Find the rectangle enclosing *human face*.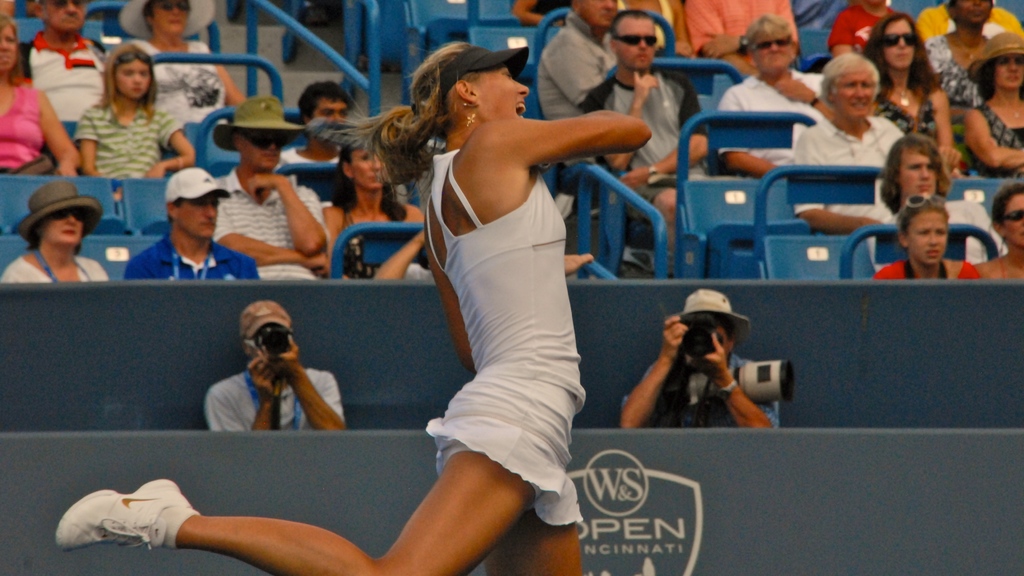
select_region(114, 60, 152, 97).
